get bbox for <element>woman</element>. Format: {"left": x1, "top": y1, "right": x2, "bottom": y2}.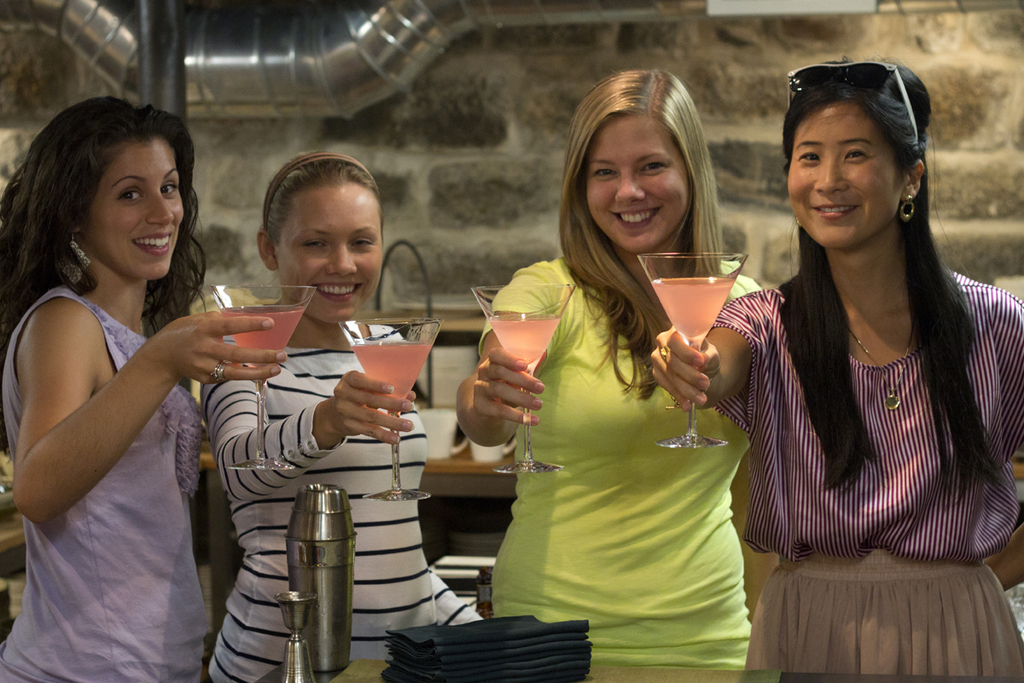
{"left": 475, "top": 73, "right": 773, "bottom": 662}.
